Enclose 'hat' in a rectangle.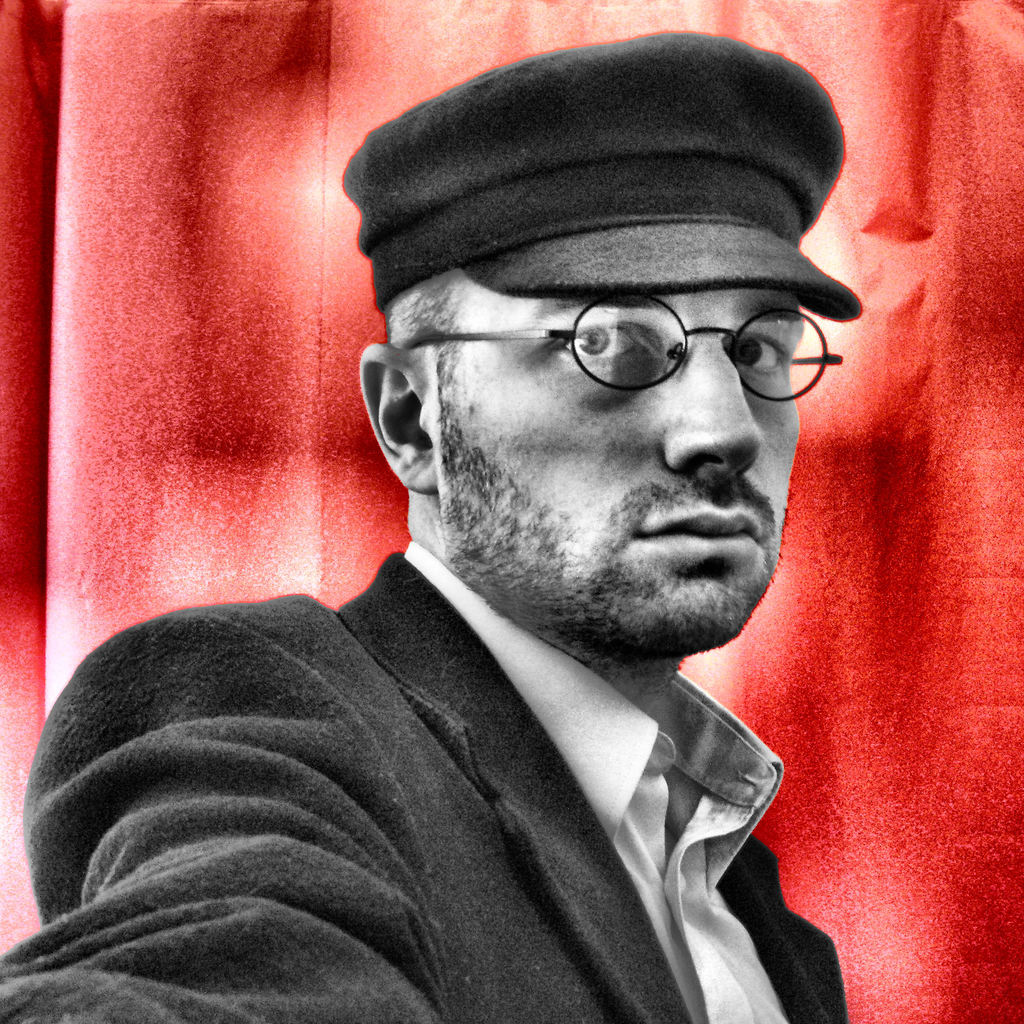
pyautogui.locateOnScreen(379, 49, 853, 326).
